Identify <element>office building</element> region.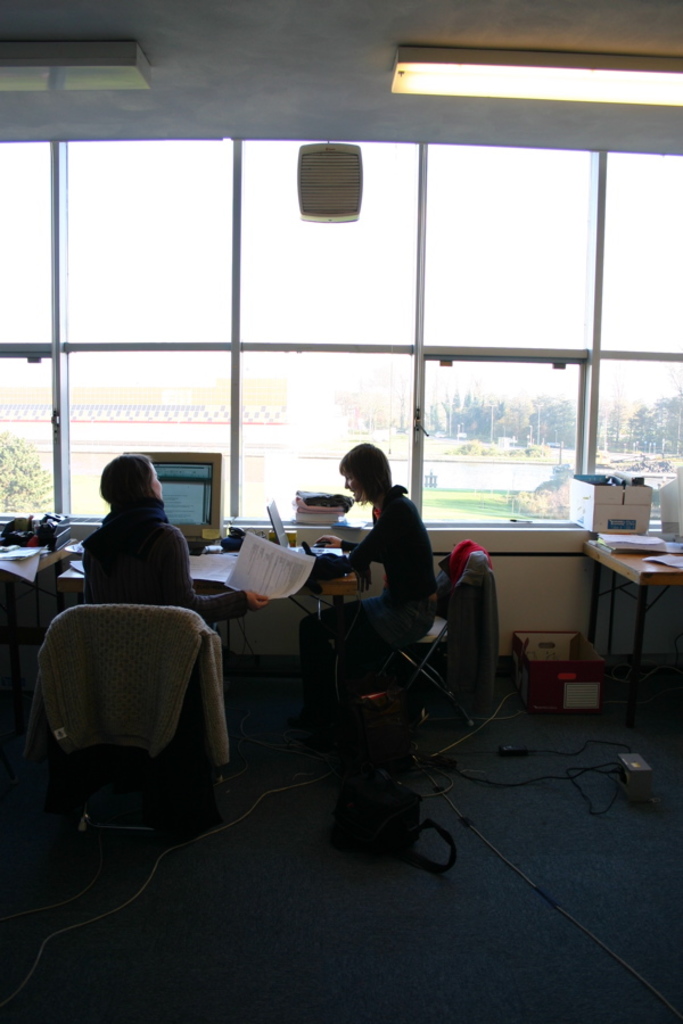
Region: bbox(13, 71, 618, 972).
